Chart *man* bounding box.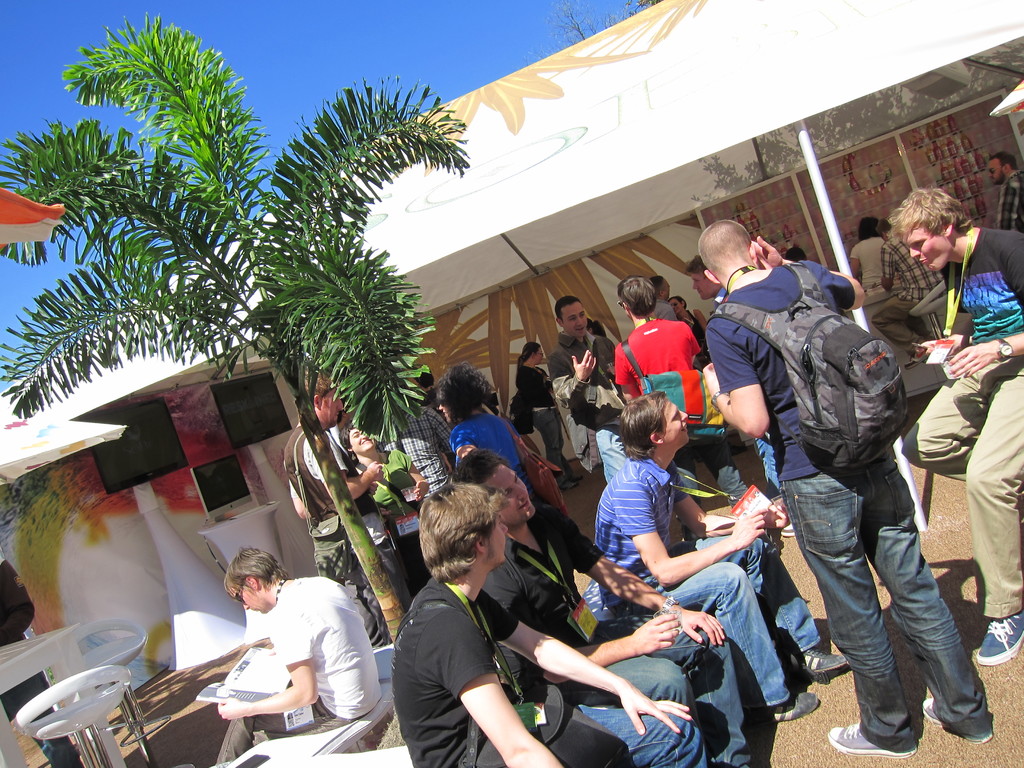
Charted: 904 187 1023 667.
